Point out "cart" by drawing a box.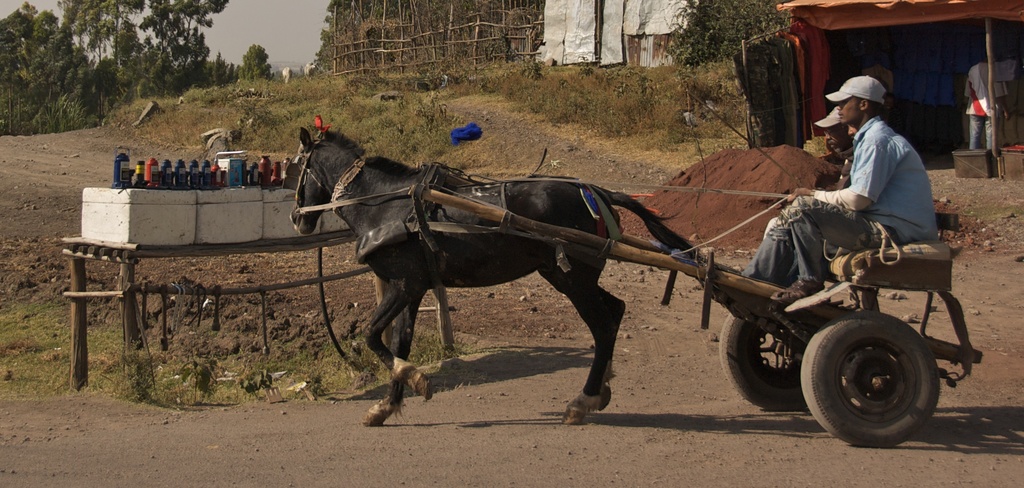
<box>409,192,986,452</box>.
